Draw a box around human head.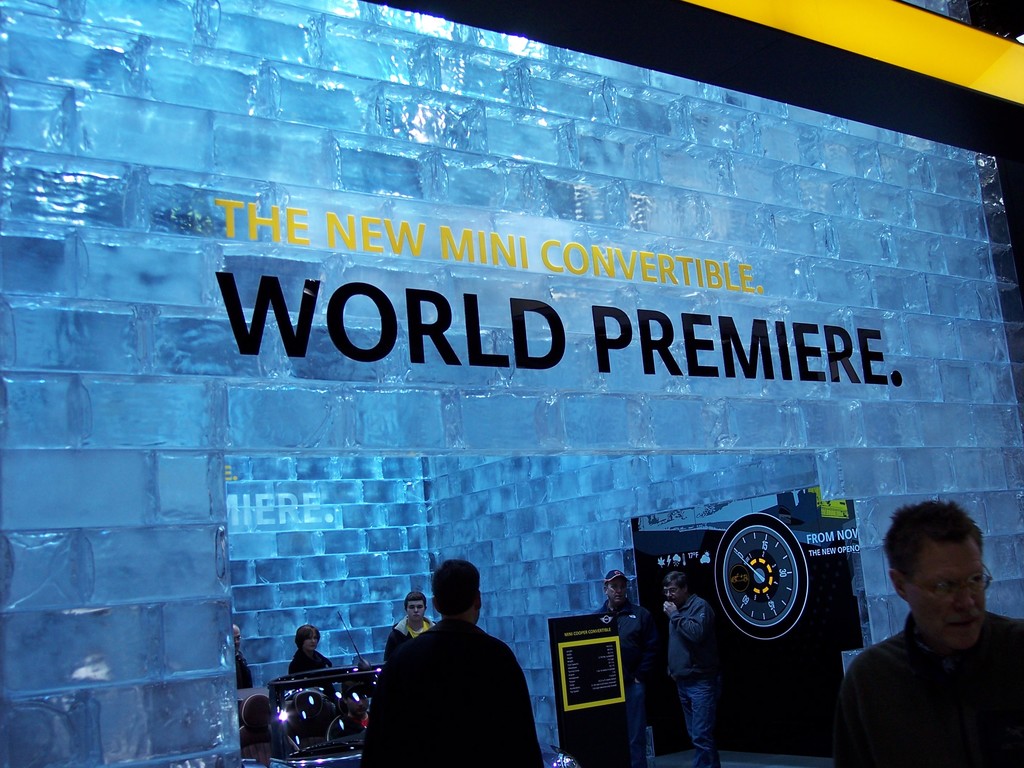
{"left": 432, "top": 559, "right": 480, "bottom": 621}.
